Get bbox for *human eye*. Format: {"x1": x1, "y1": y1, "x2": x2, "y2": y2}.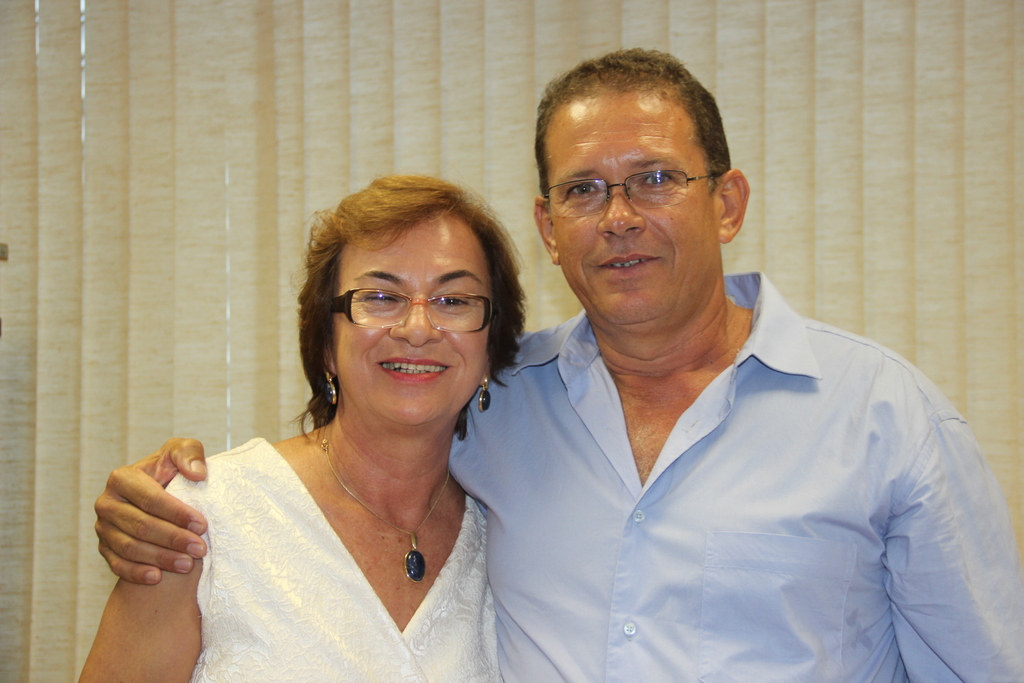
{"x1": 431, "y1": 286, "x2": 477, "y2": 314}.
